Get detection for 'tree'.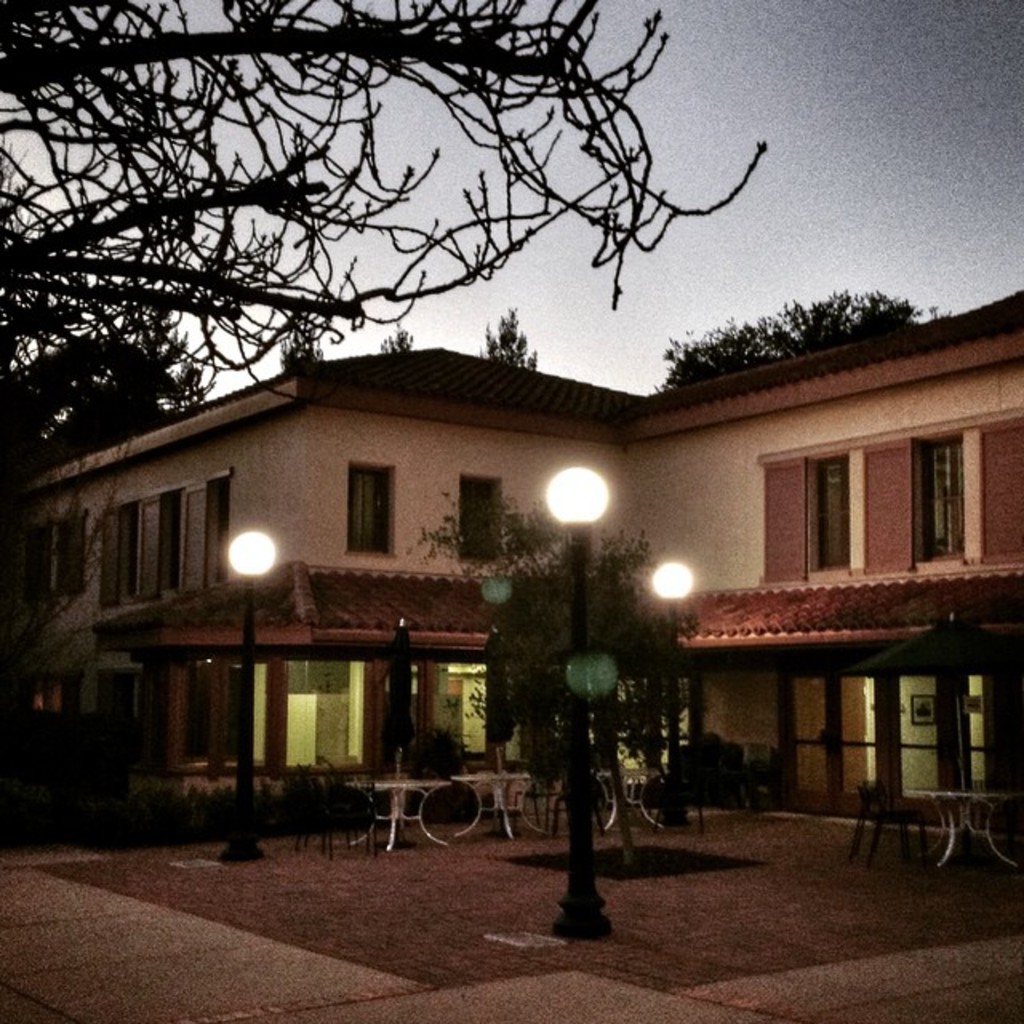
Detection: locate(480, 299, 541, 373).
